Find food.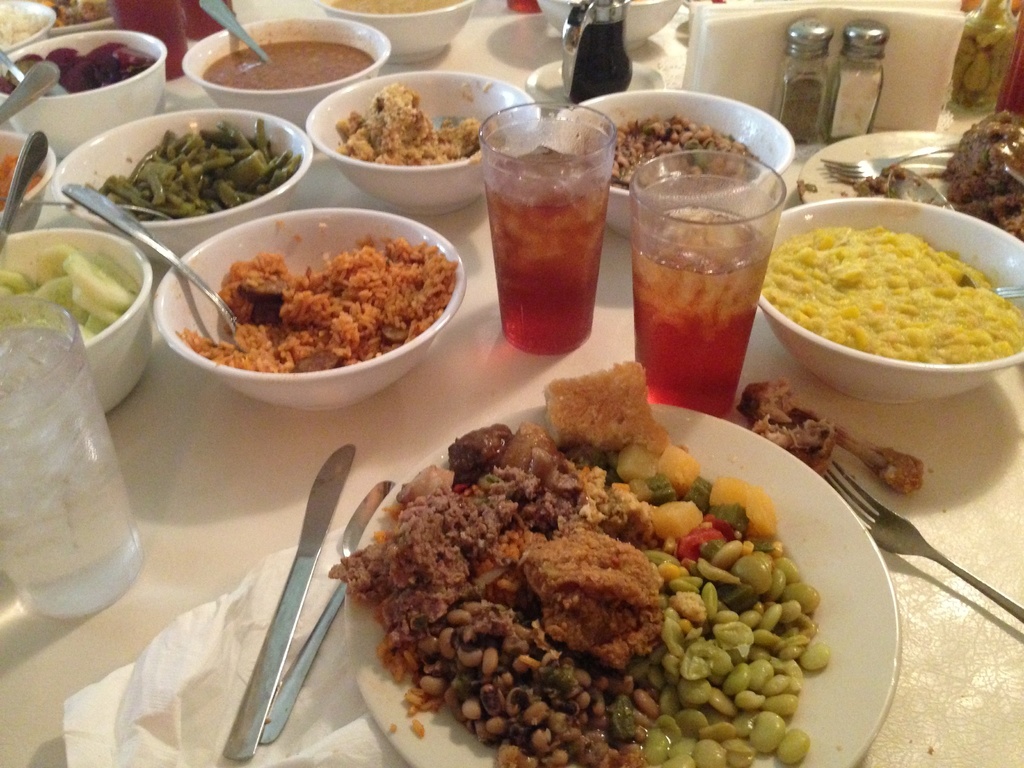
pyautogui.locateOnScreen(0, 241, 144, 347).
